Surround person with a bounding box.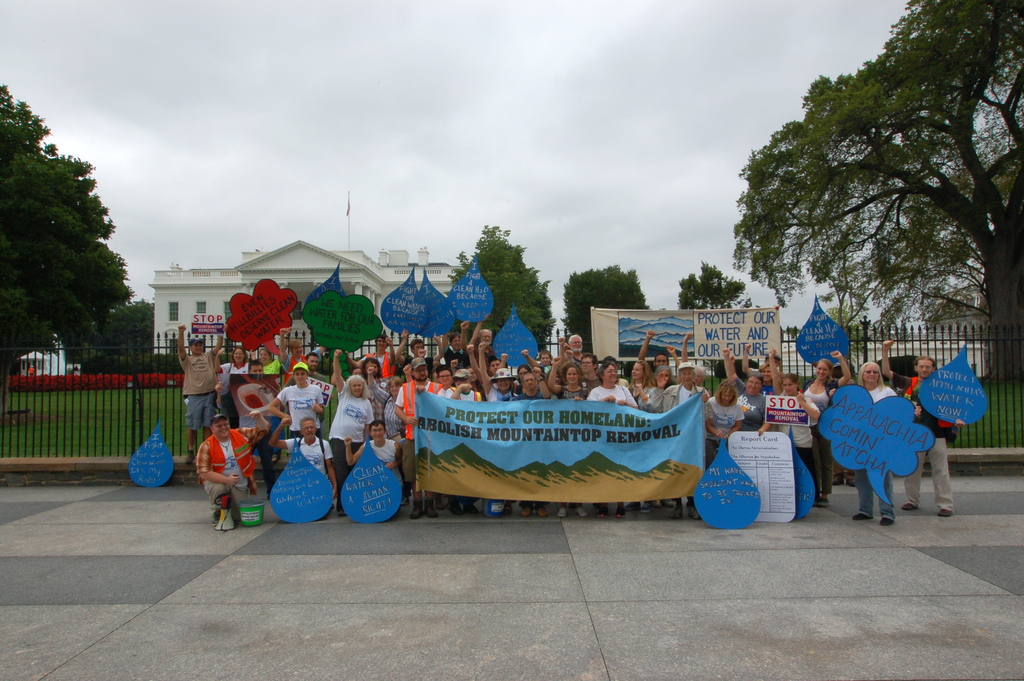
[196, 409, 271, 525].
